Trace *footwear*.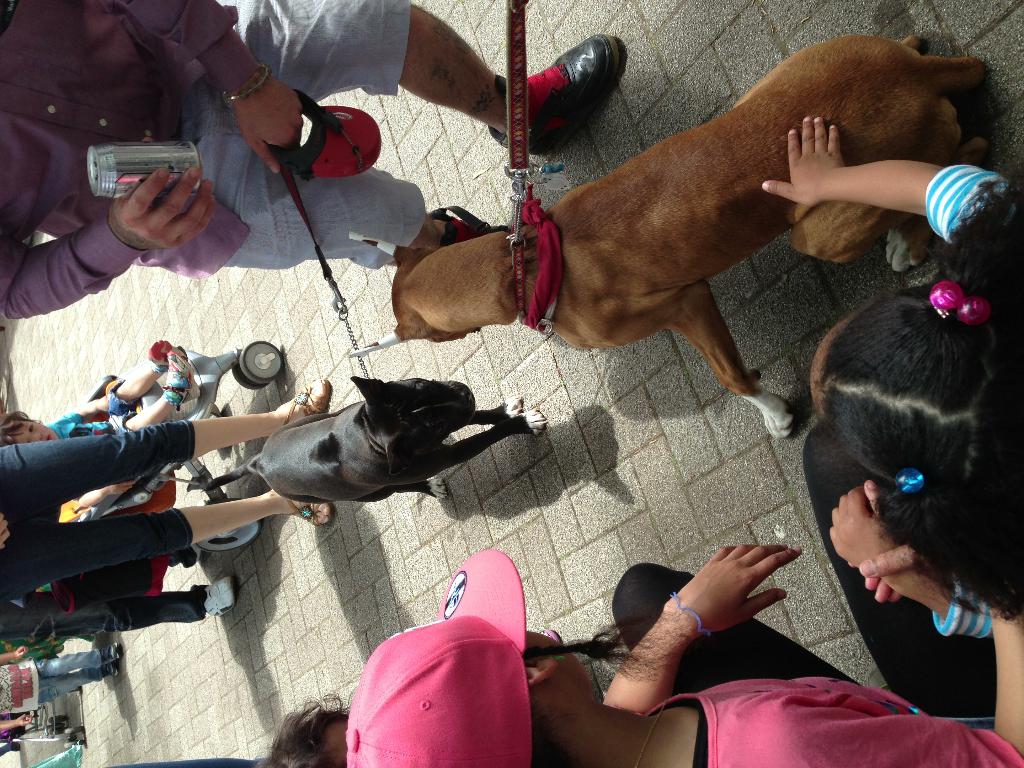
Traced to [x1=201, y1=572, x2=238, y2=623].
